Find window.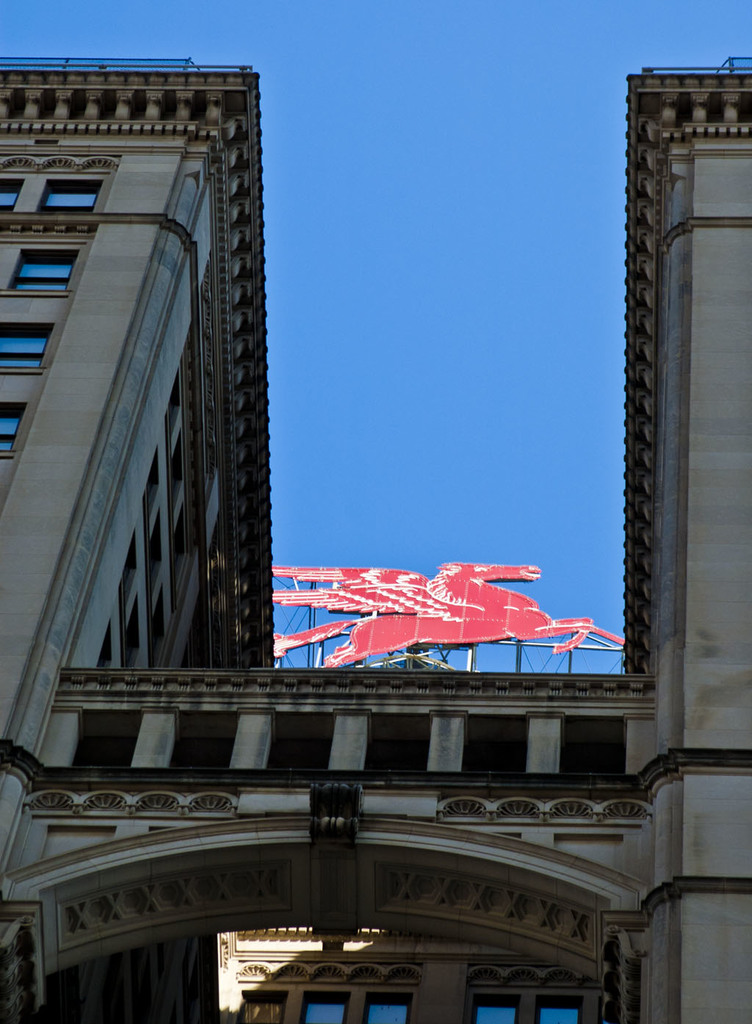
(0,238,87,300).
